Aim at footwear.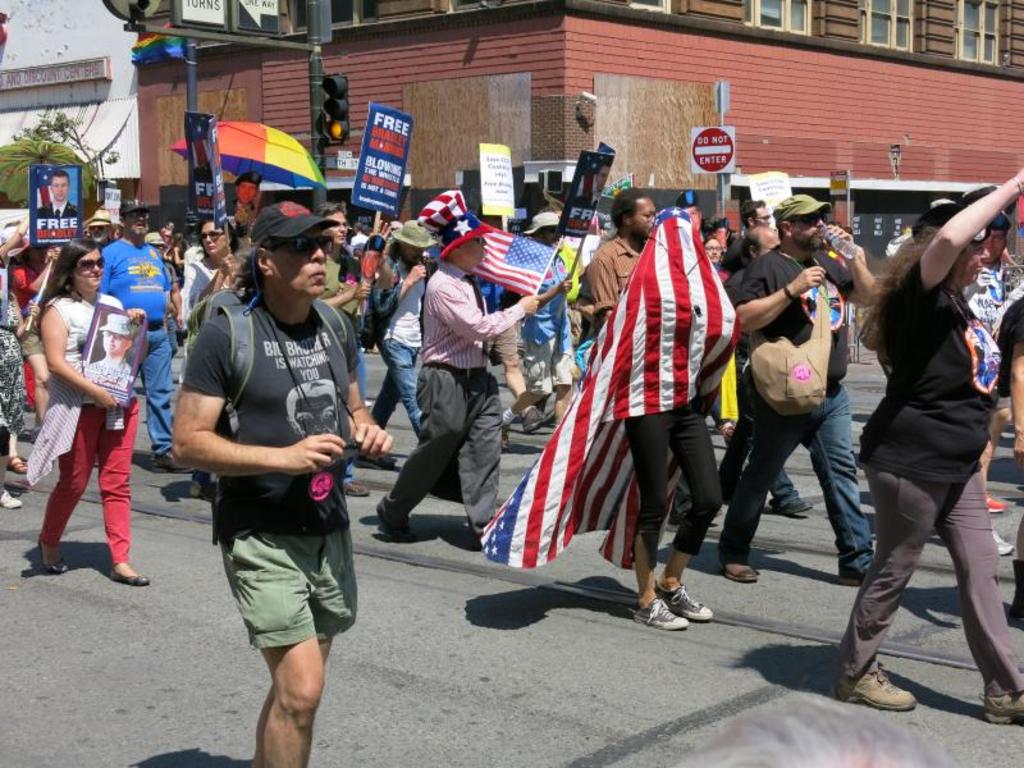
Aimed at l=0, t=489, r=23, b=509.
